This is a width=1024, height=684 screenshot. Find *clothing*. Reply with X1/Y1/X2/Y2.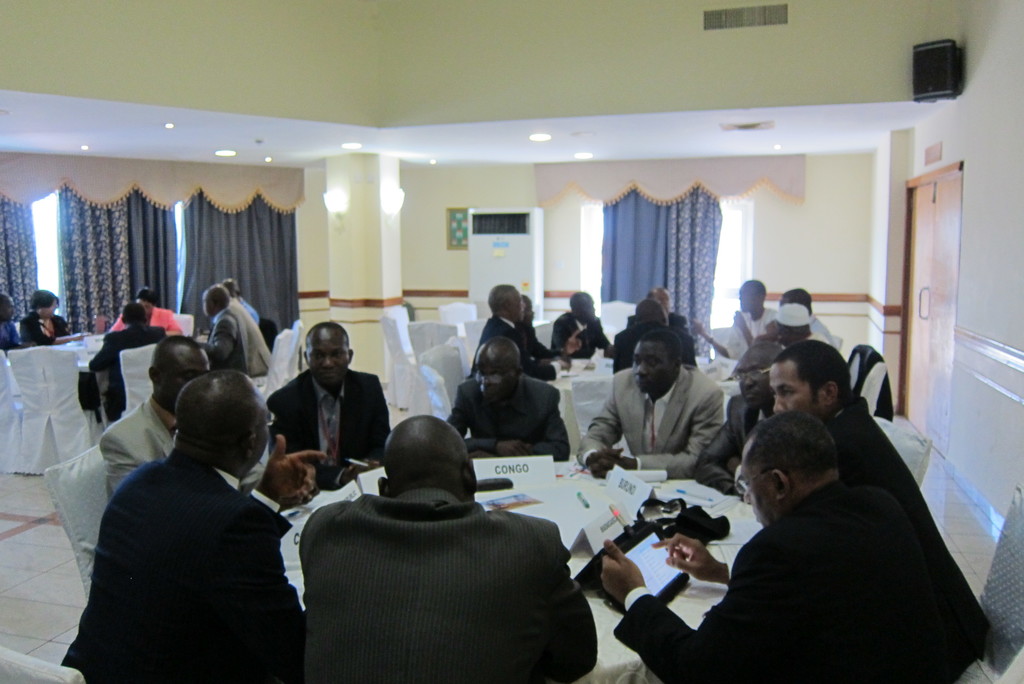
688/380/783/491.
